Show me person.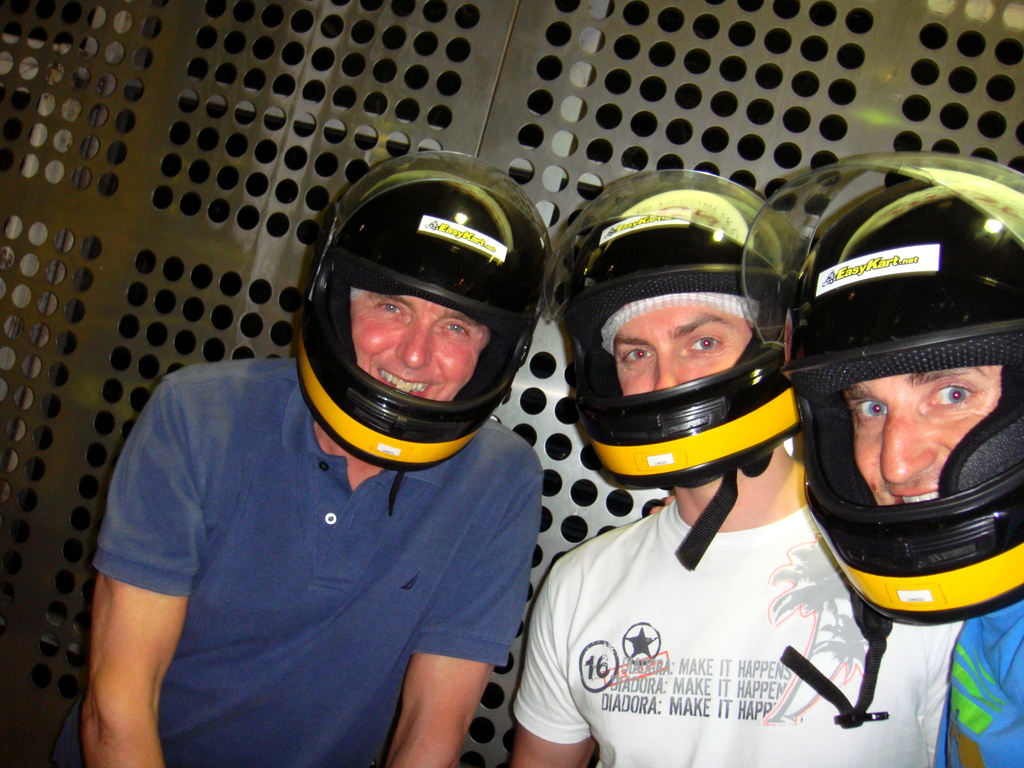
person is here: region(536, 163, 938, 767).
